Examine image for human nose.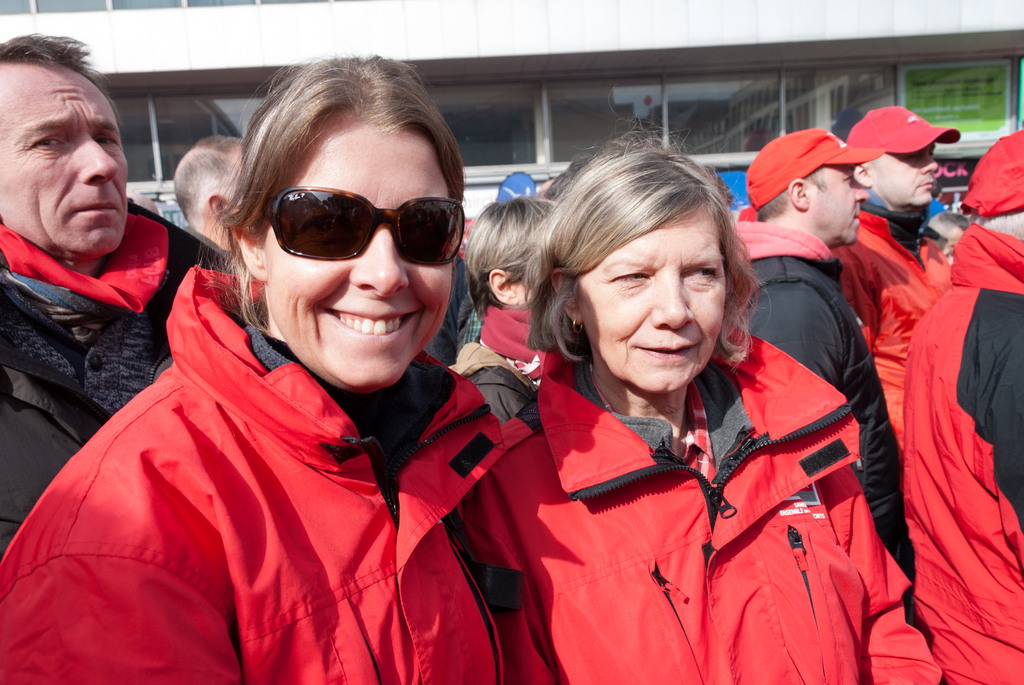
Examination result: 855/177/868/205.
